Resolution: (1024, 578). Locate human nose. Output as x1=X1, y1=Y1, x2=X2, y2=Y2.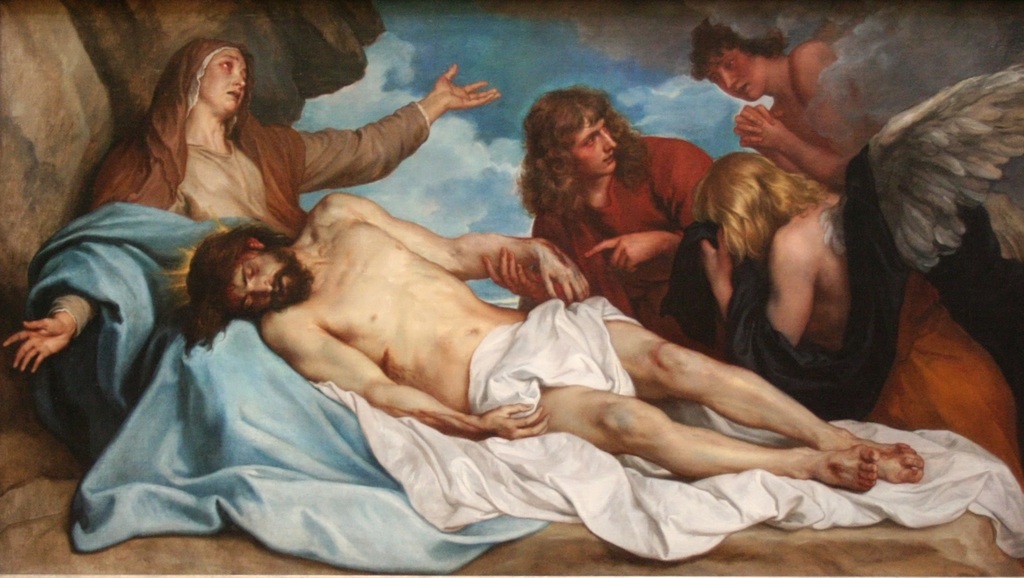
x1=248, y1=278, x2=278, y2=294.
